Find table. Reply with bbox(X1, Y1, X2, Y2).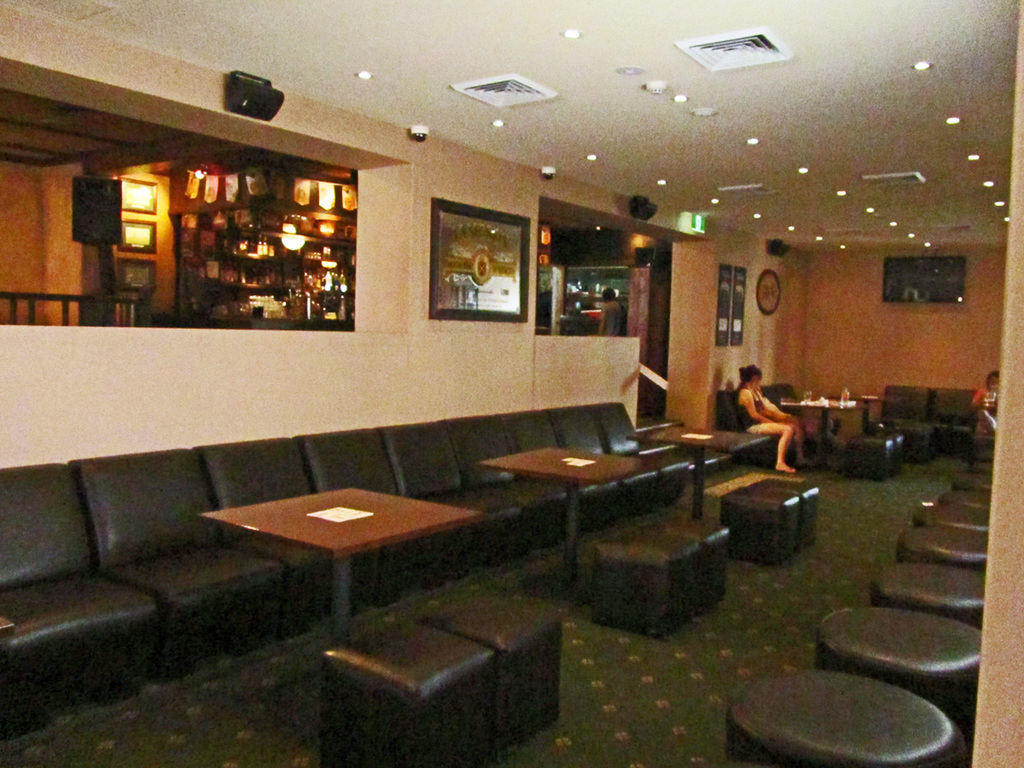
bbox(476, 440, 645, 598).
